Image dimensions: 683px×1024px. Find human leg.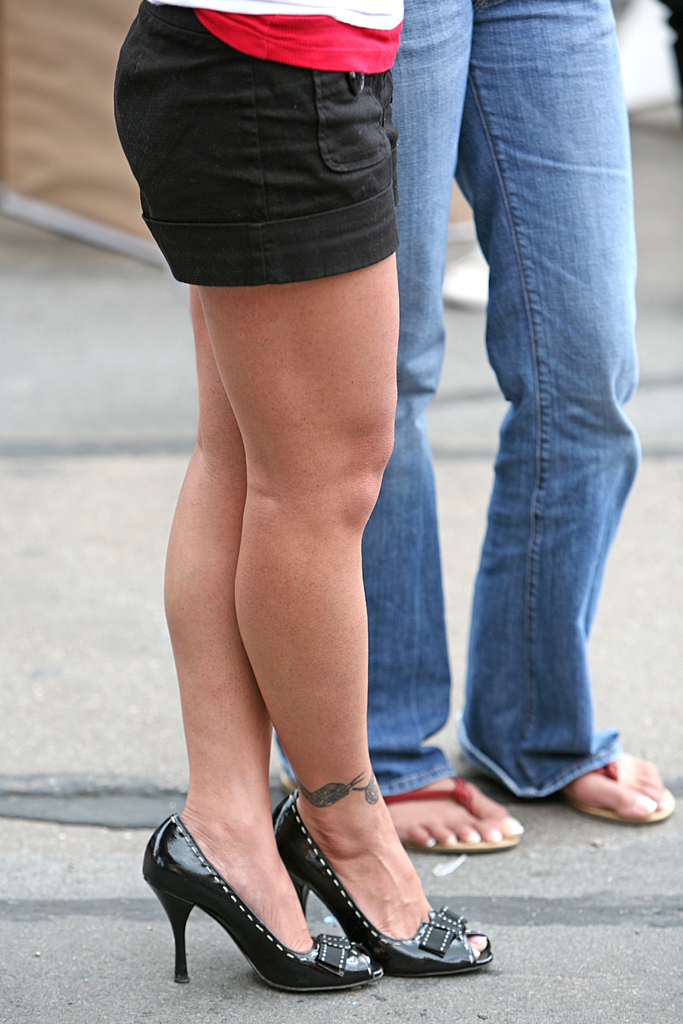
bbox=[277, 0, 519, 855].
